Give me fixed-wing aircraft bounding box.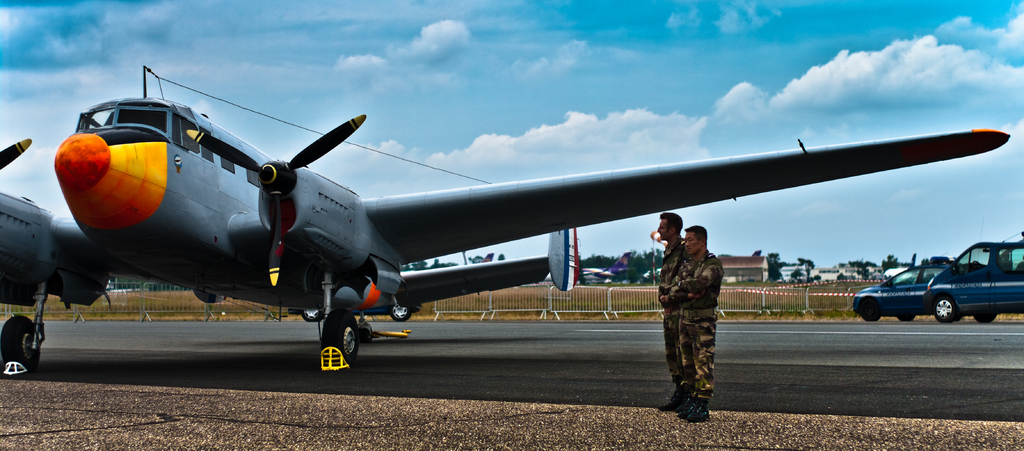
1,65,1010,363.
